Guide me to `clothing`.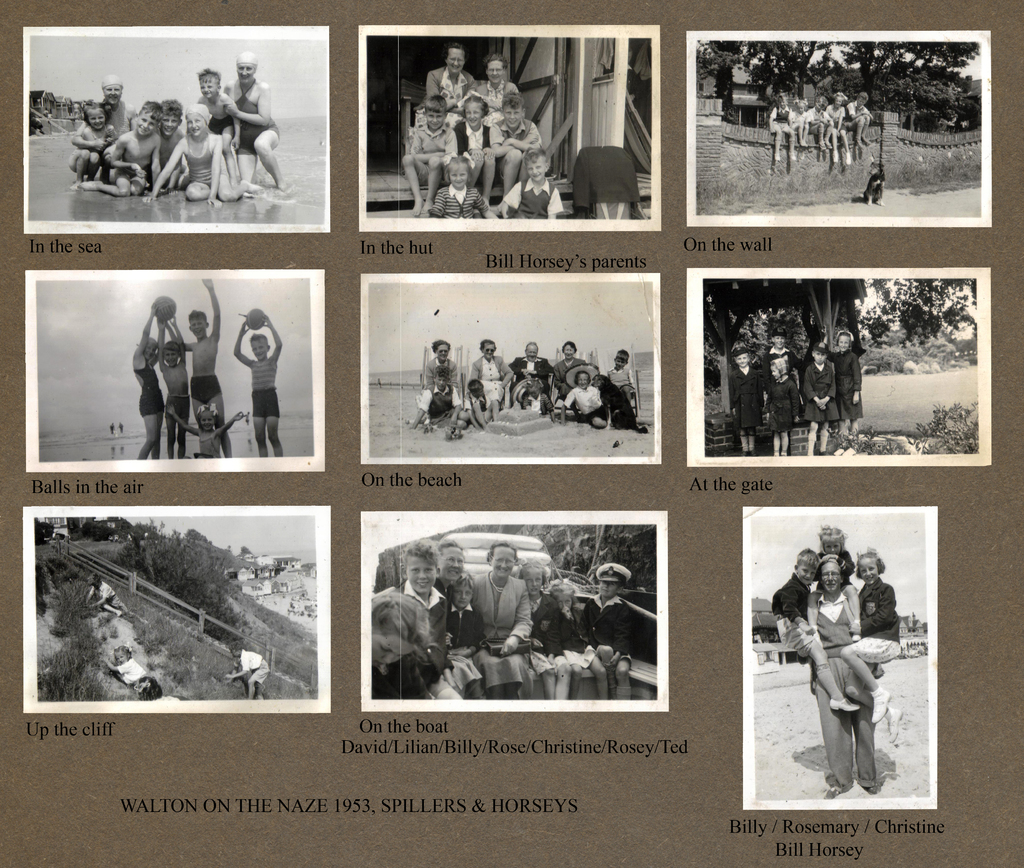
Guidance: box=[489, 118, 541, 147].
